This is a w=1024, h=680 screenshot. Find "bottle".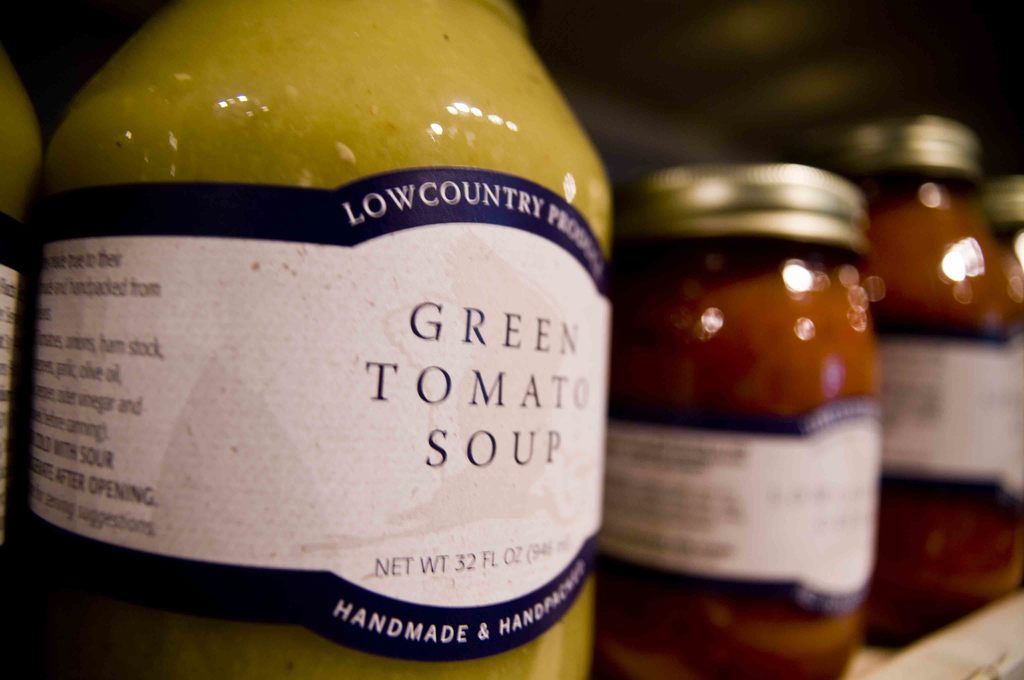
Bounding box: <bbox>817, 119, 1023, 492</bbox>.
